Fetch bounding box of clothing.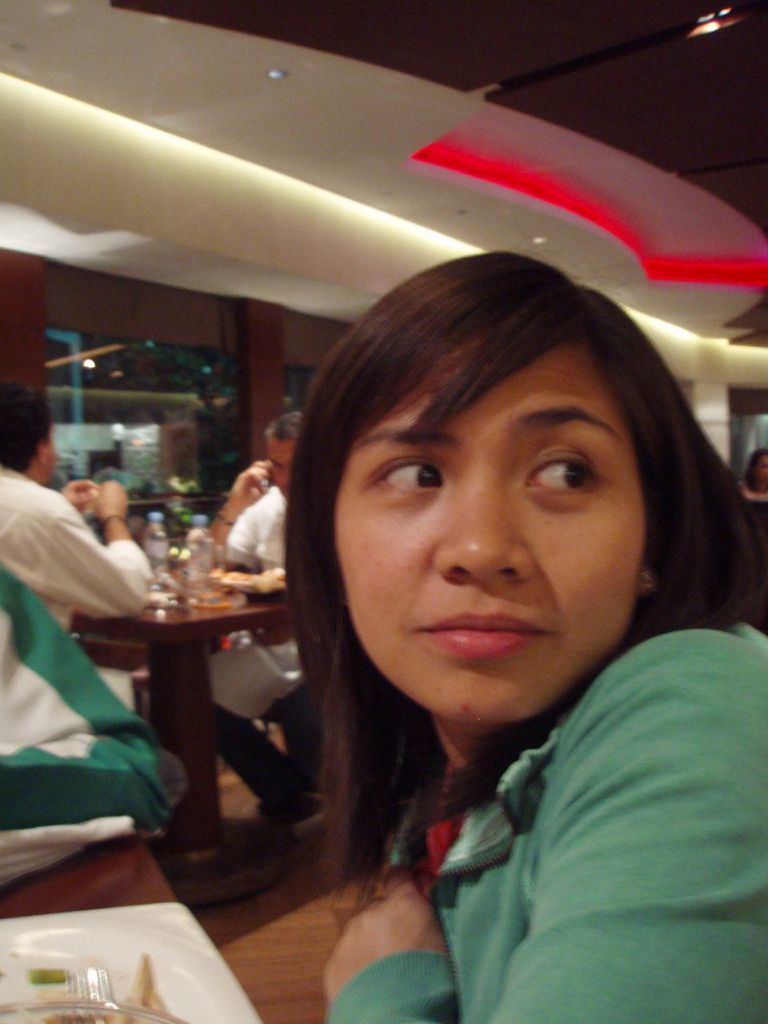
Bbox: bbox=[0, 477, 194, 818].
